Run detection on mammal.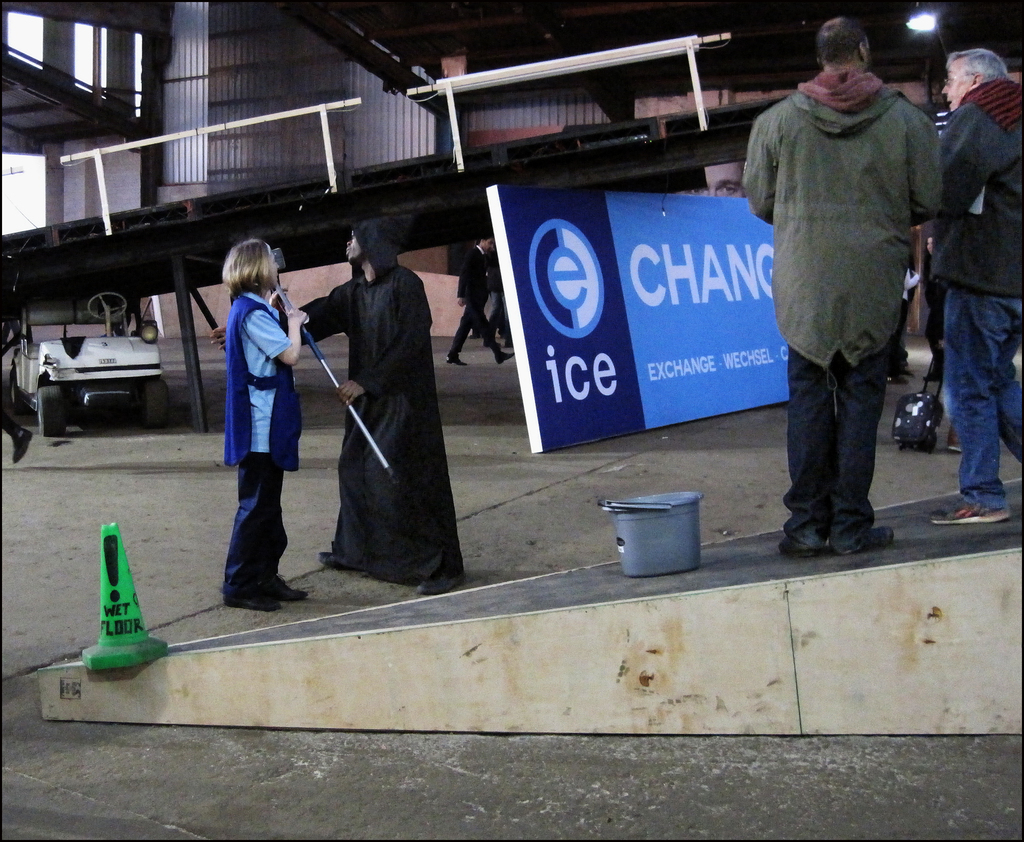
Result: <bbox>208, 236, 305, 615</bbox>.
